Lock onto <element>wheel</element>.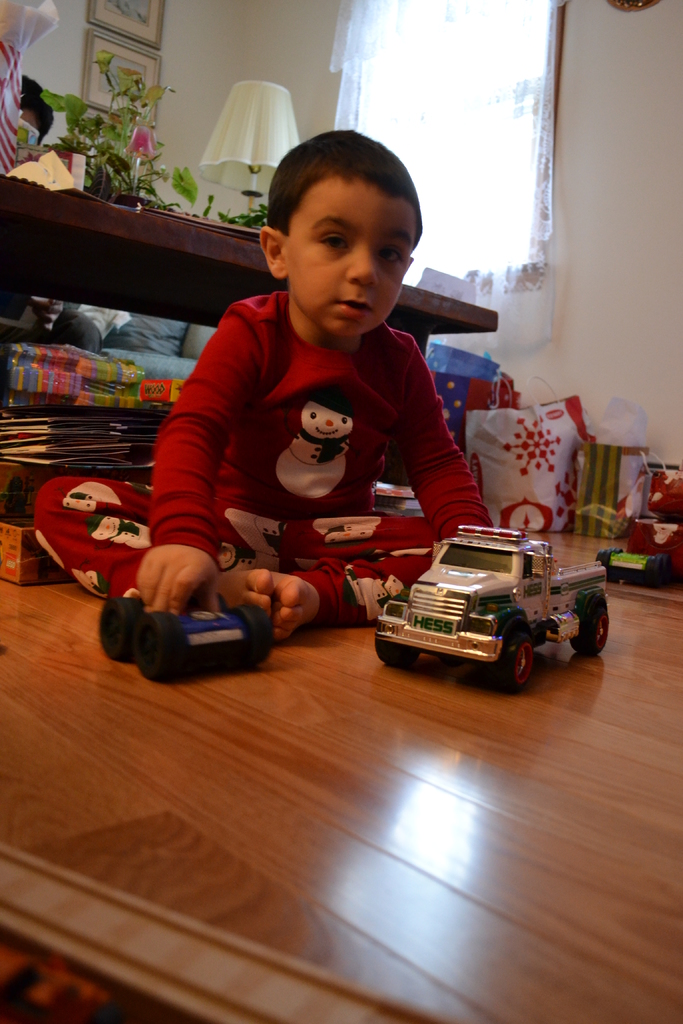
Locked: locate(136, 612, 185, 682).
